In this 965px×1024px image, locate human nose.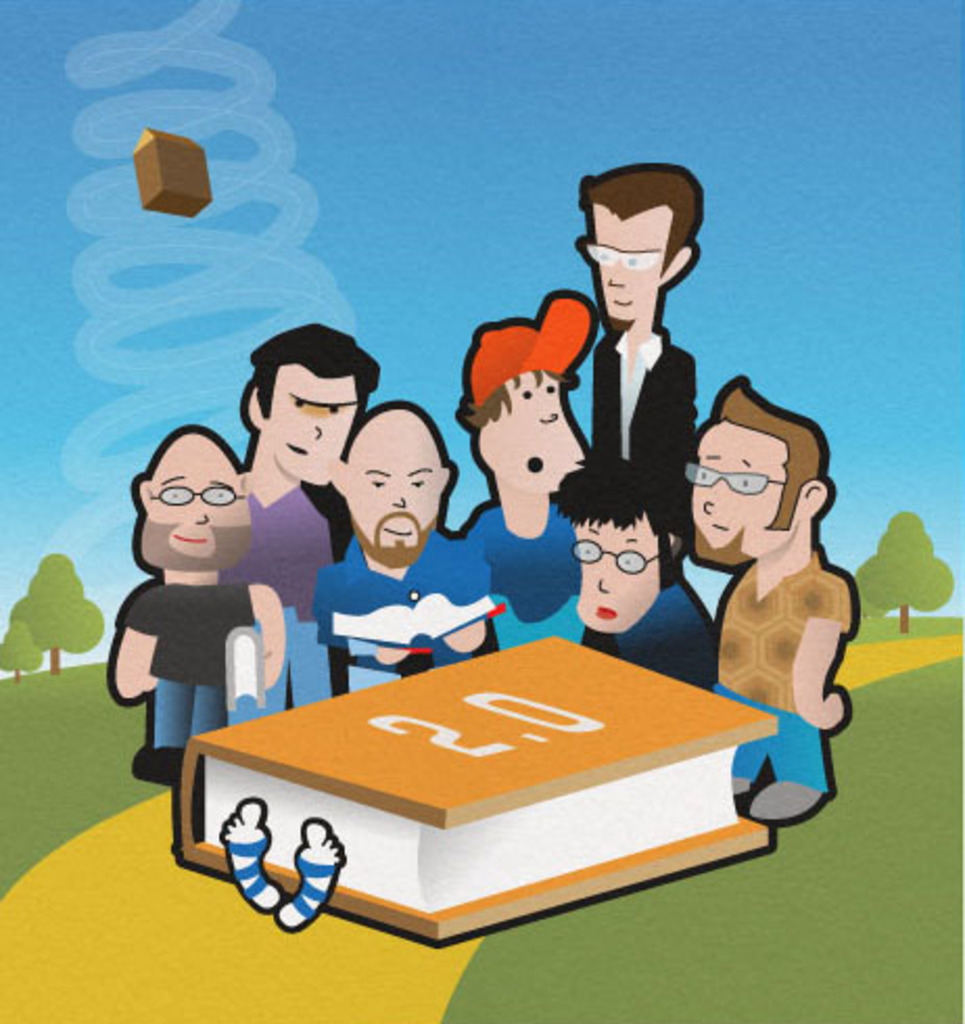
Bounding box: pyautogui.locateOnScreen(389, 489, 407, 506).
